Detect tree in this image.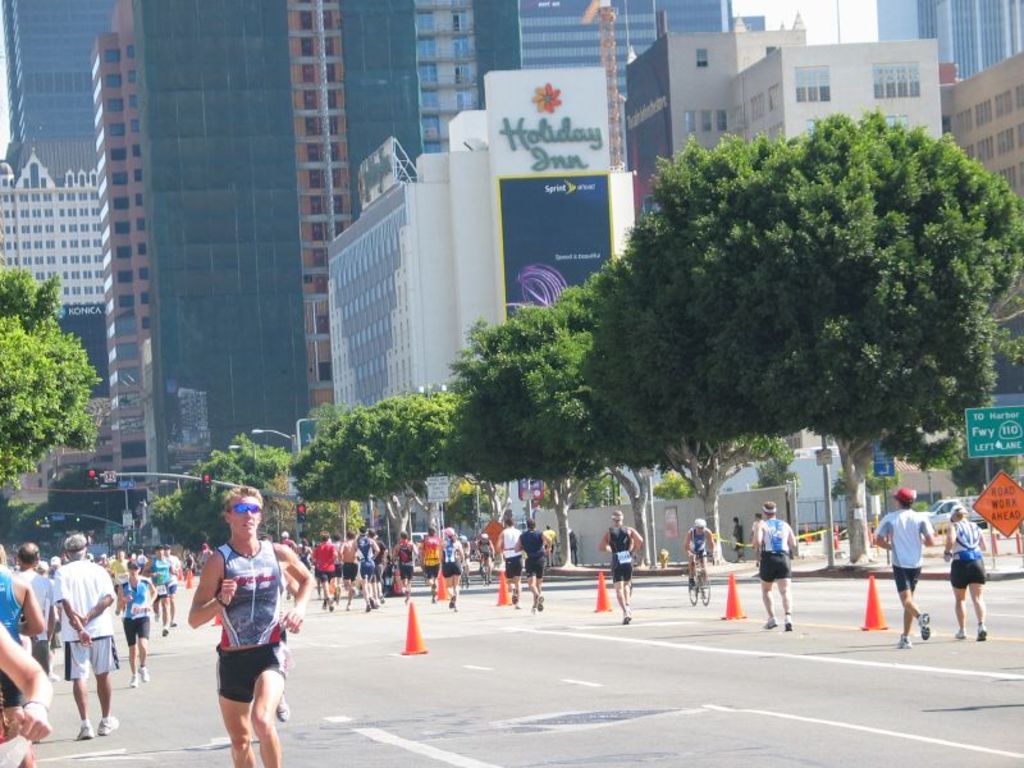
Detection: left=436, top=278, right=654, bottom=577.
